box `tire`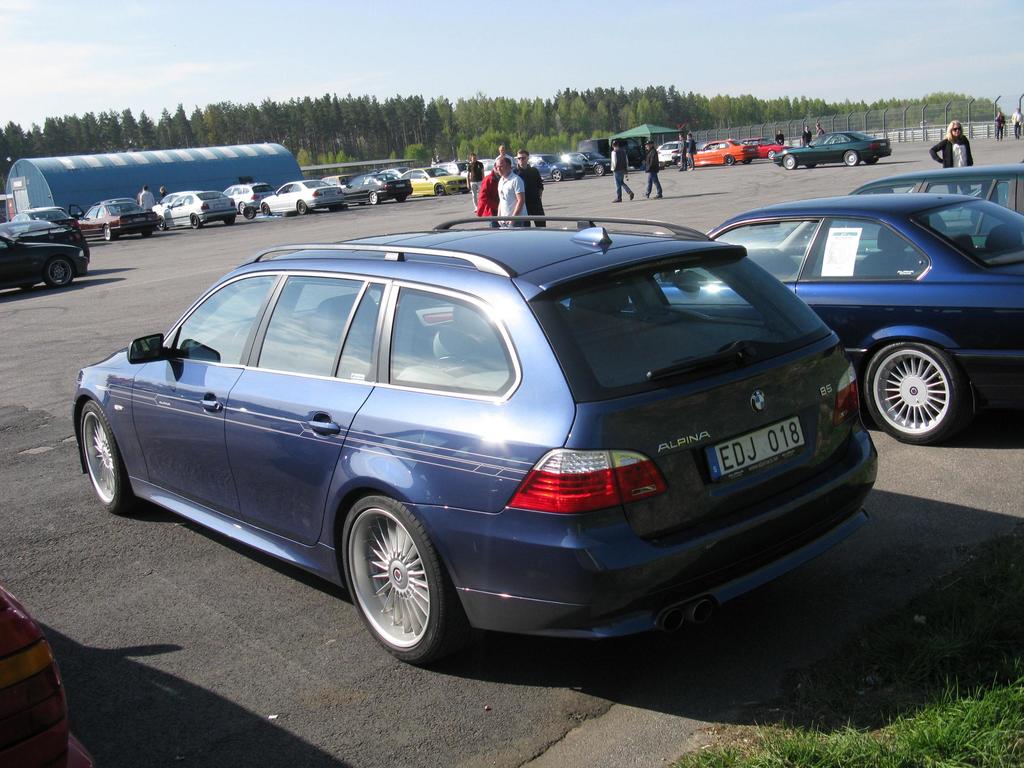
336/494/458/666
